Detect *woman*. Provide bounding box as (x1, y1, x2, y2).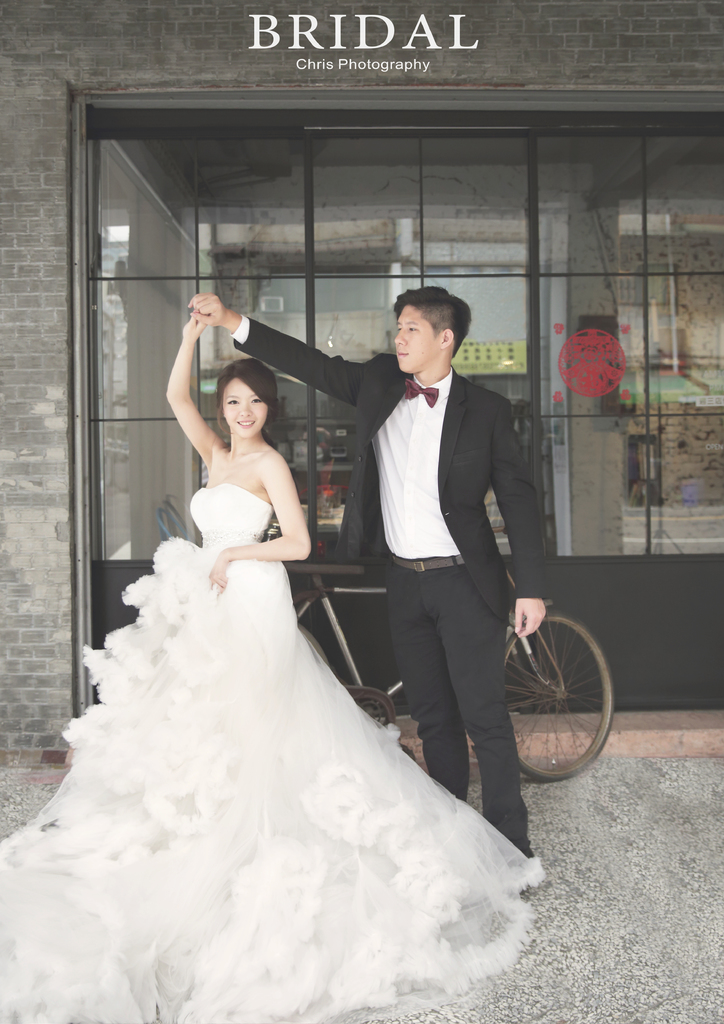
(45, 301, 526, 991).
